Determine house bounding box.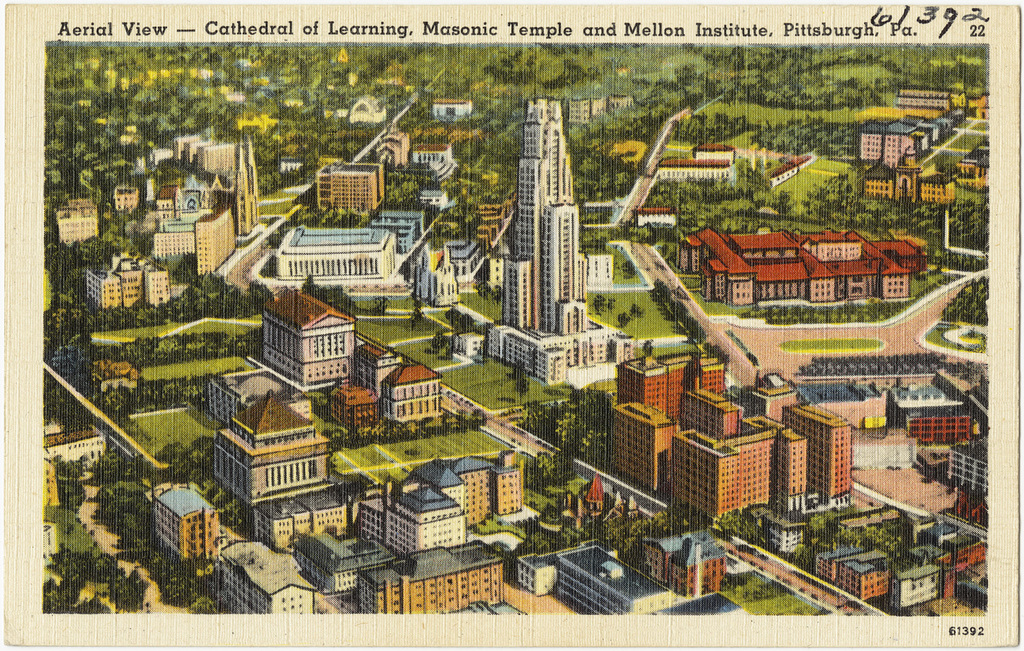
Determined: Rect(949, 432, 994, 500).
